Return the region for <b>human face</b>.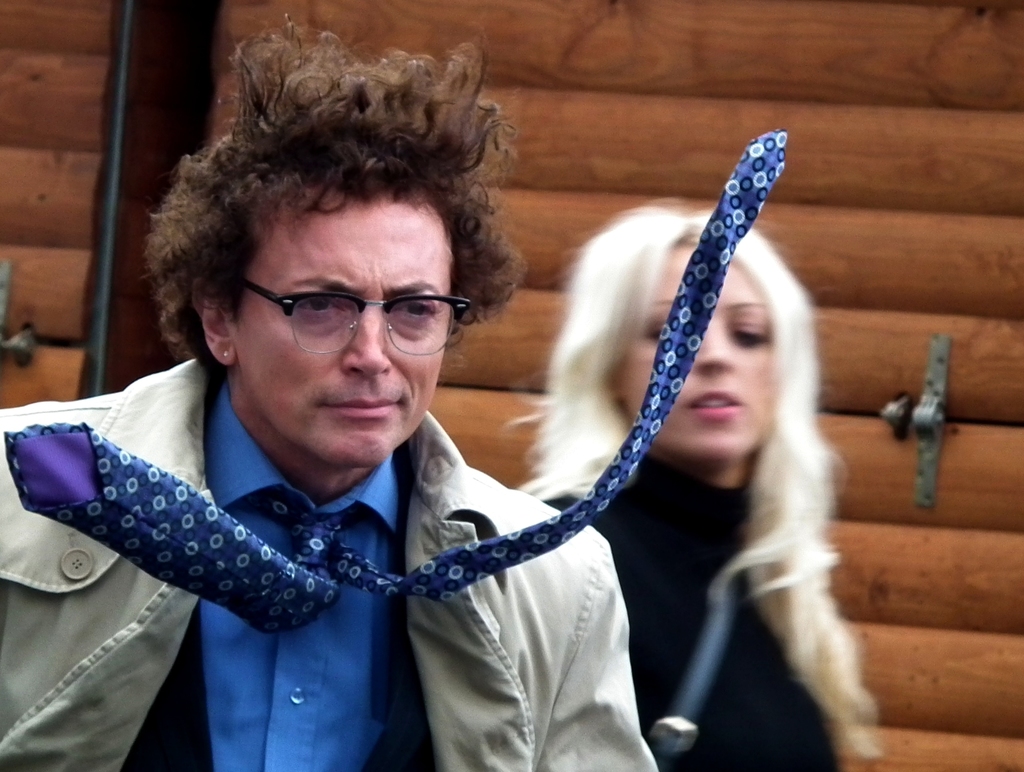
620,242,771,466.
